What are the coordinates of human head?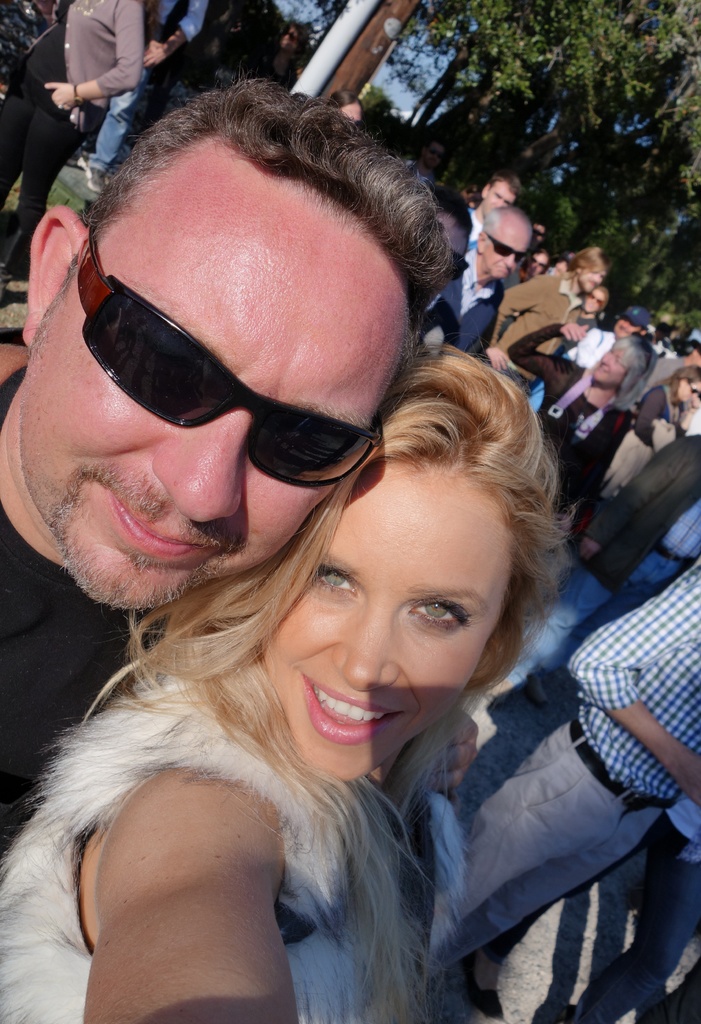
(26,79,429,611).
